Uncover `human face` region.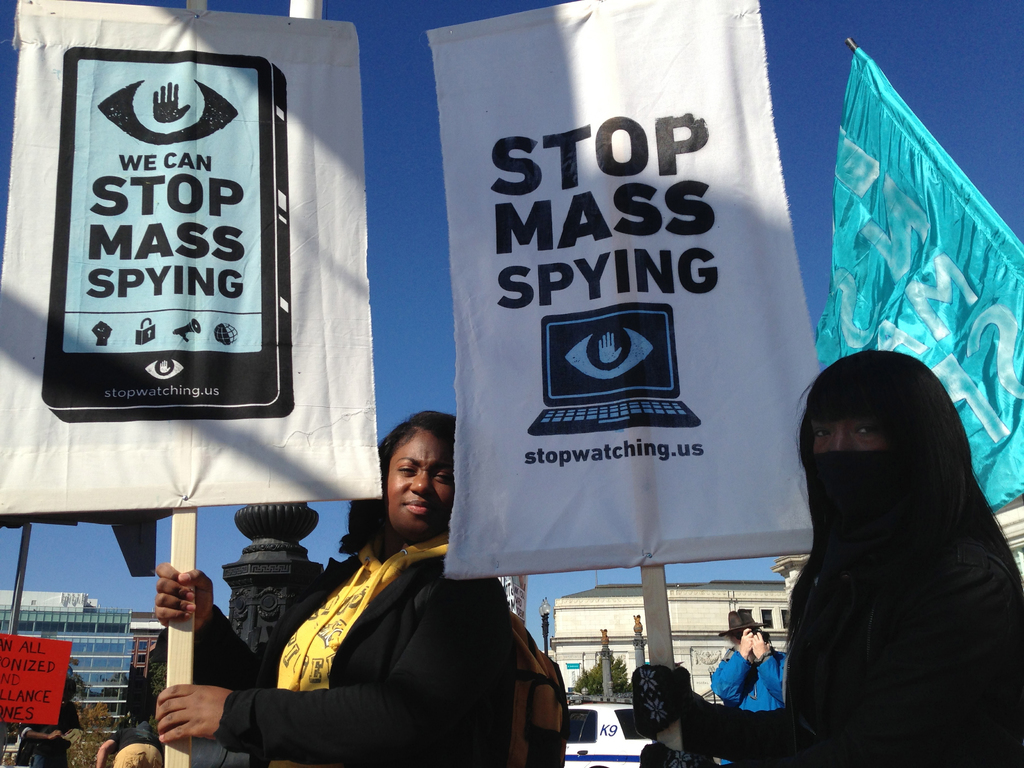
Uncovered: rect(808, 404, 892, 447).
